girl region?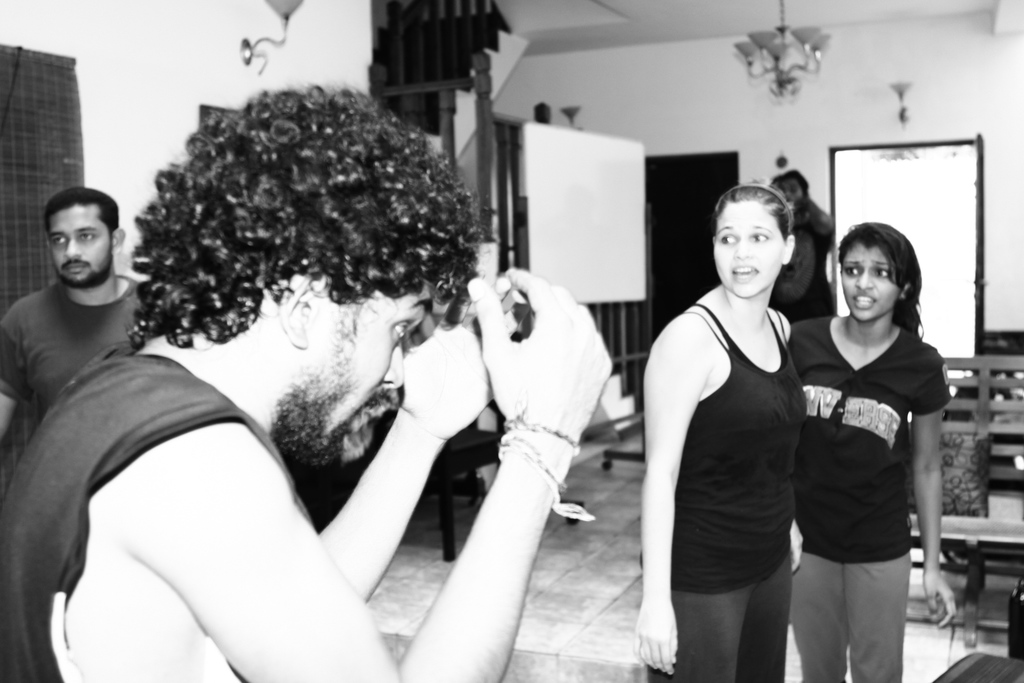
Rect(641, 178, 796, 681)
